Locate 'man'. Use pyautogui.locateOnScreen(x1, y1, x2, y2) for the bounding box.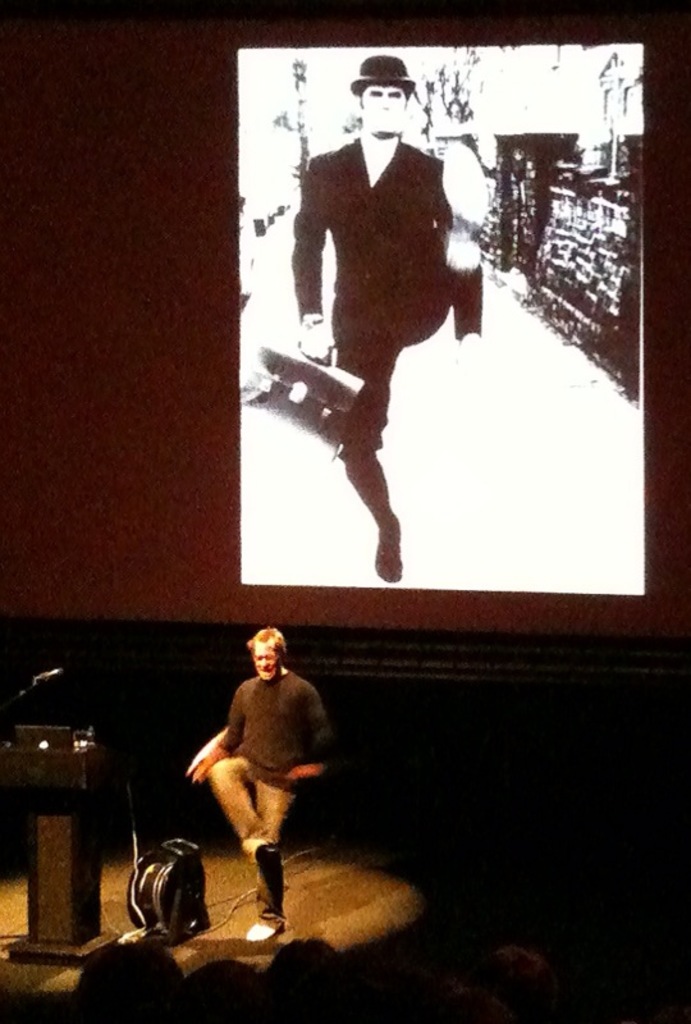
pyautogui.locateOnScreen(188, 625, 337, 945).
